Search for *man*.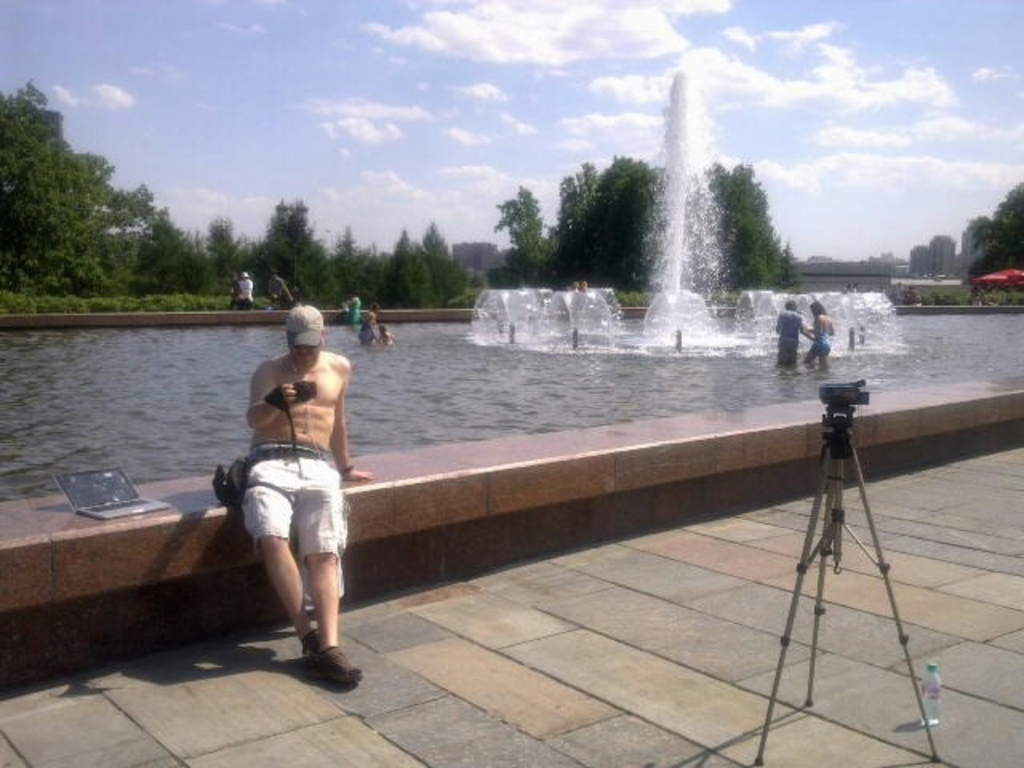
Found at [218, 294, 355, 685].
